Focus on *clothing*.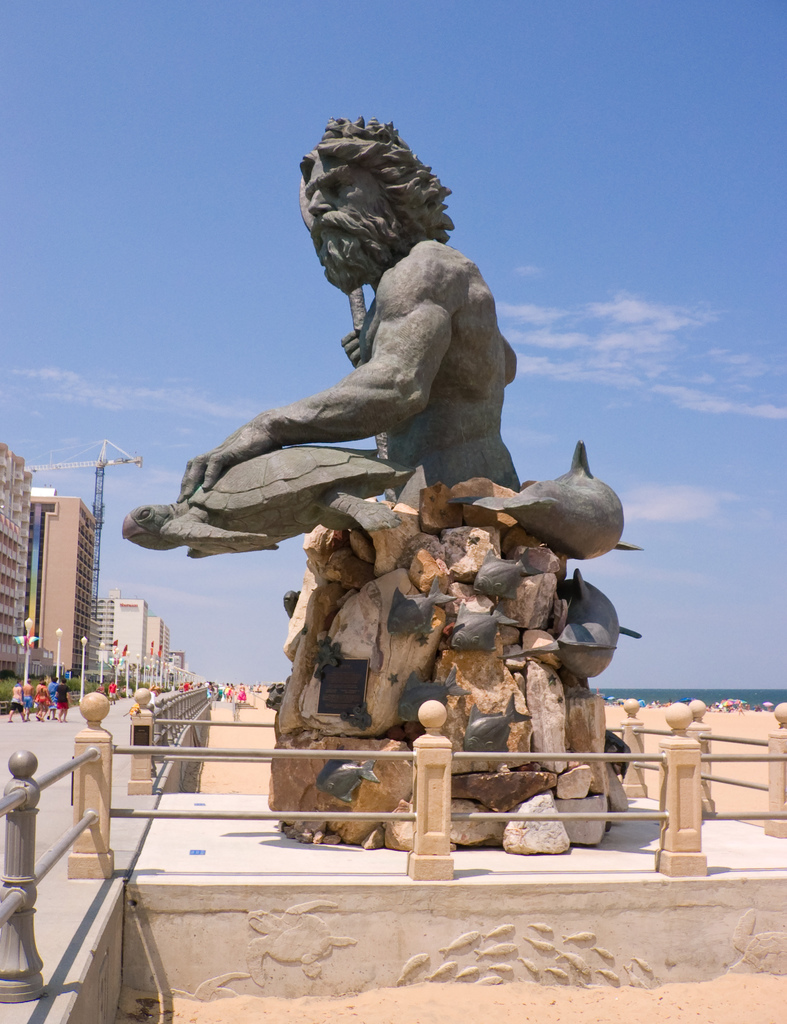
Focused at 52:685:73:706.
